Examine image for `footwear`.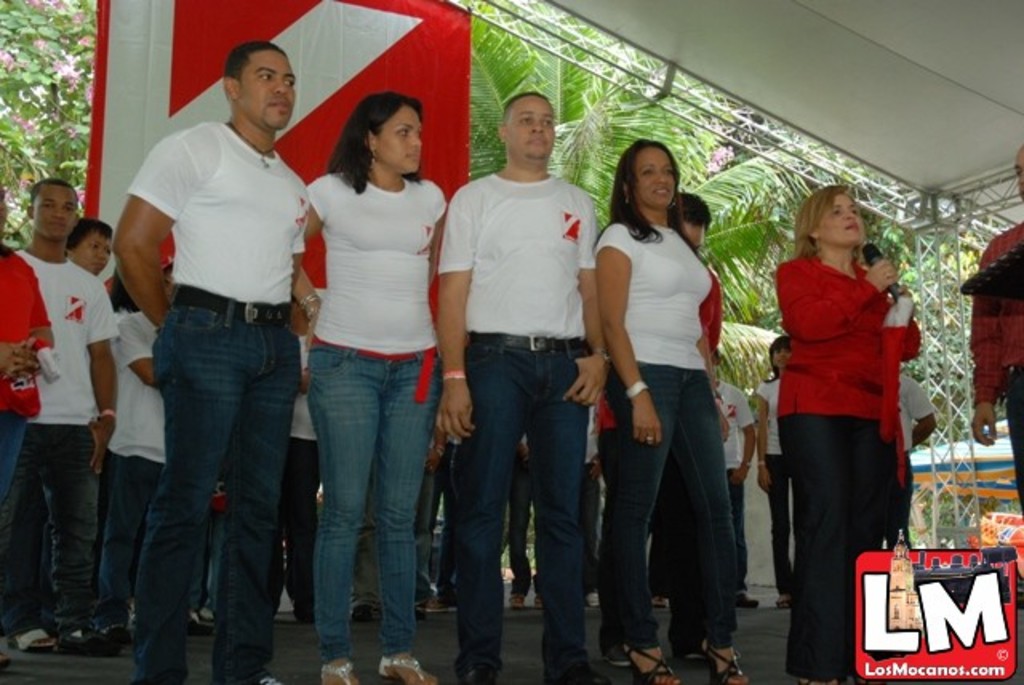
Examination result: x1=693 y1=639 x2=747 y2=683.
